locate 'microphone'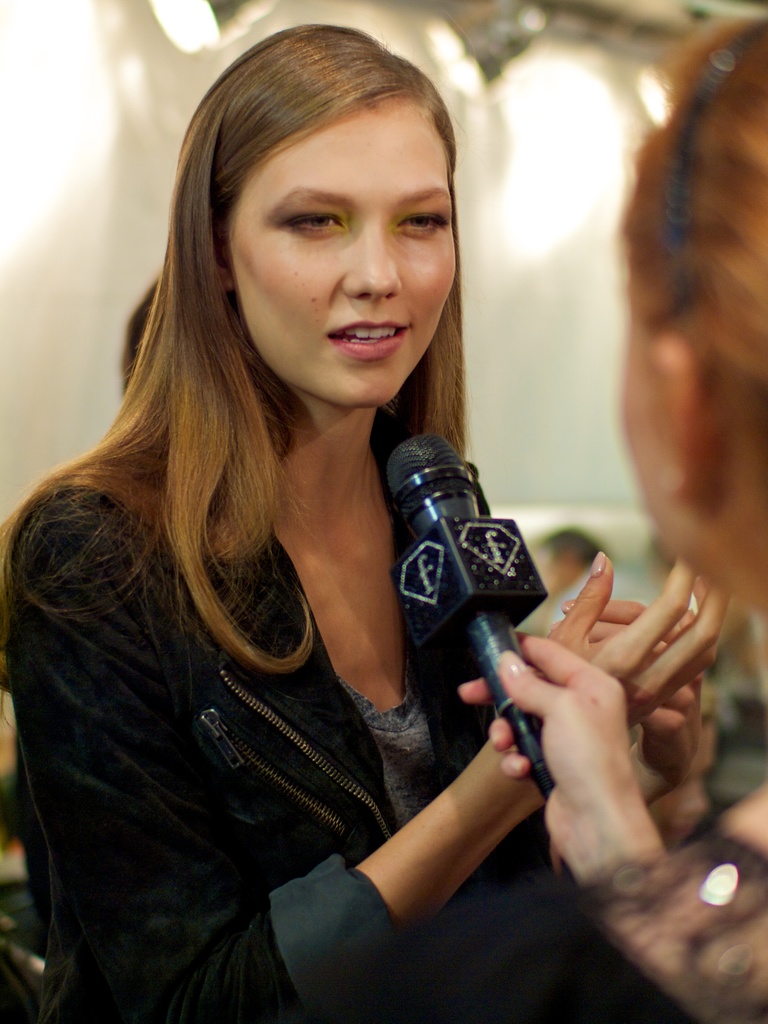
(375,424,560,817)
